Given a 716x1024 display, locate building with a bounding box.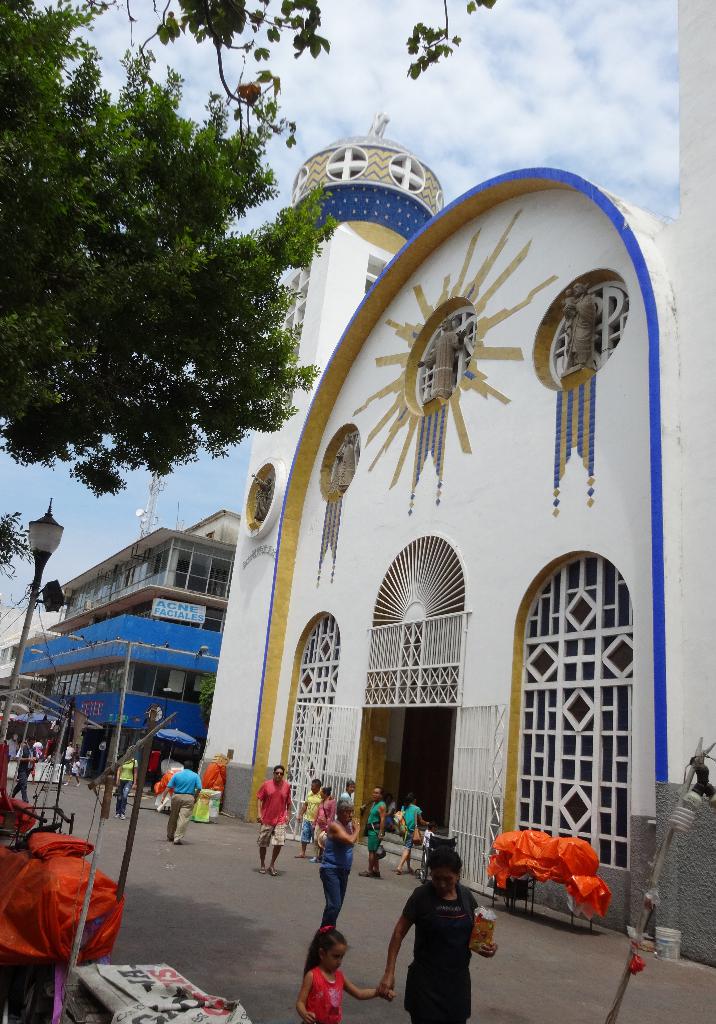
Located: crop(15, 512, 241, 781).
